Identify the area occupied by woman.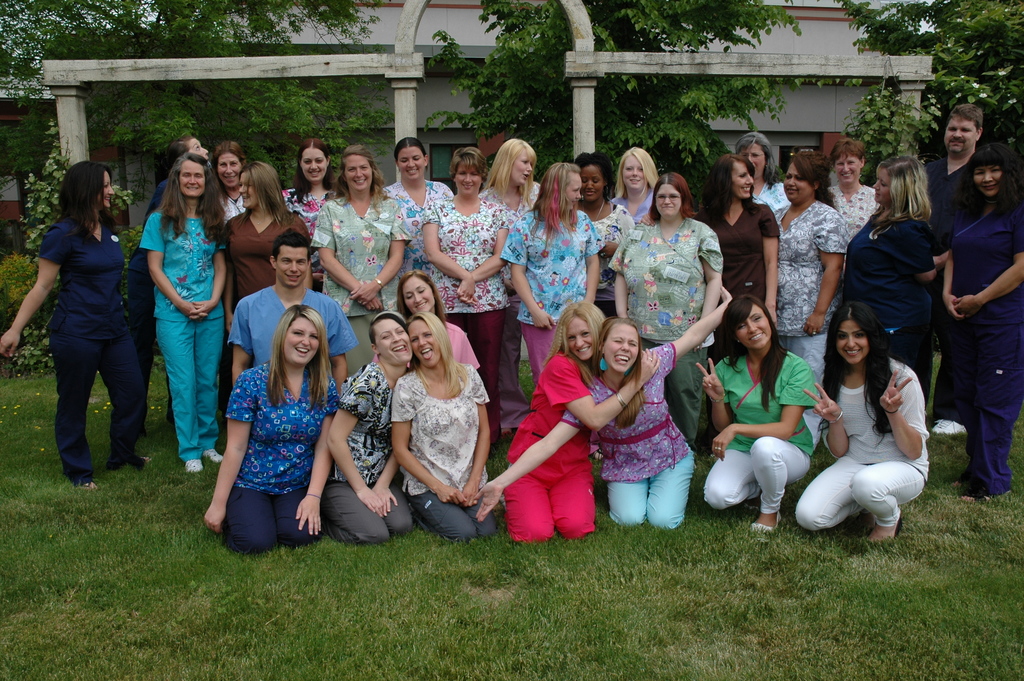
Area: (841, 156, 950, 438).
